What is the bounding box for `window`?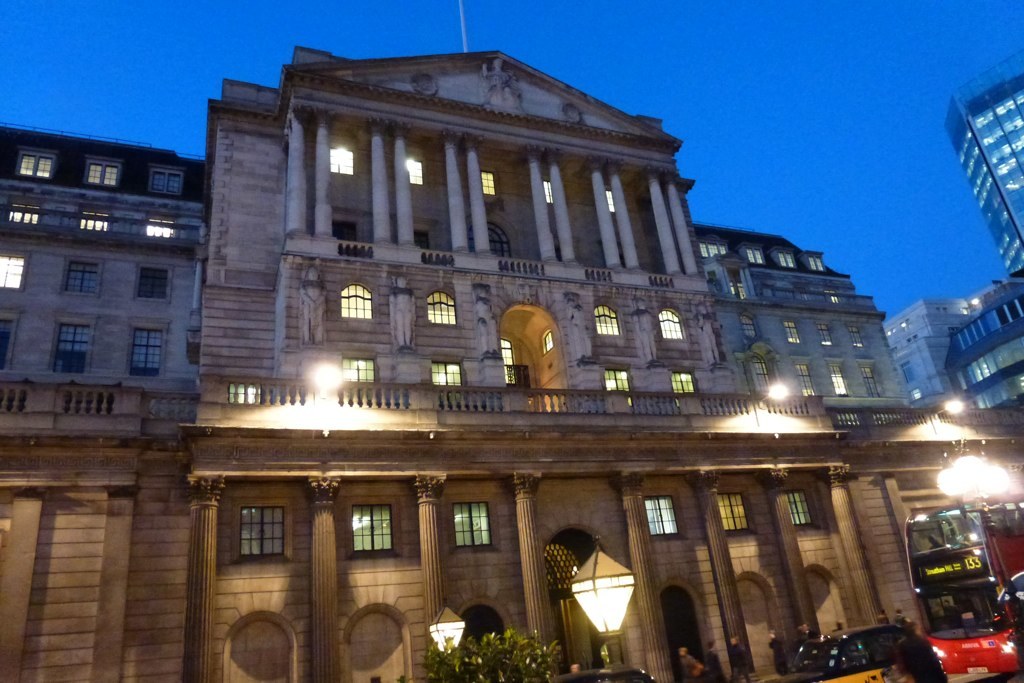
(425, 290, 457, 325).
